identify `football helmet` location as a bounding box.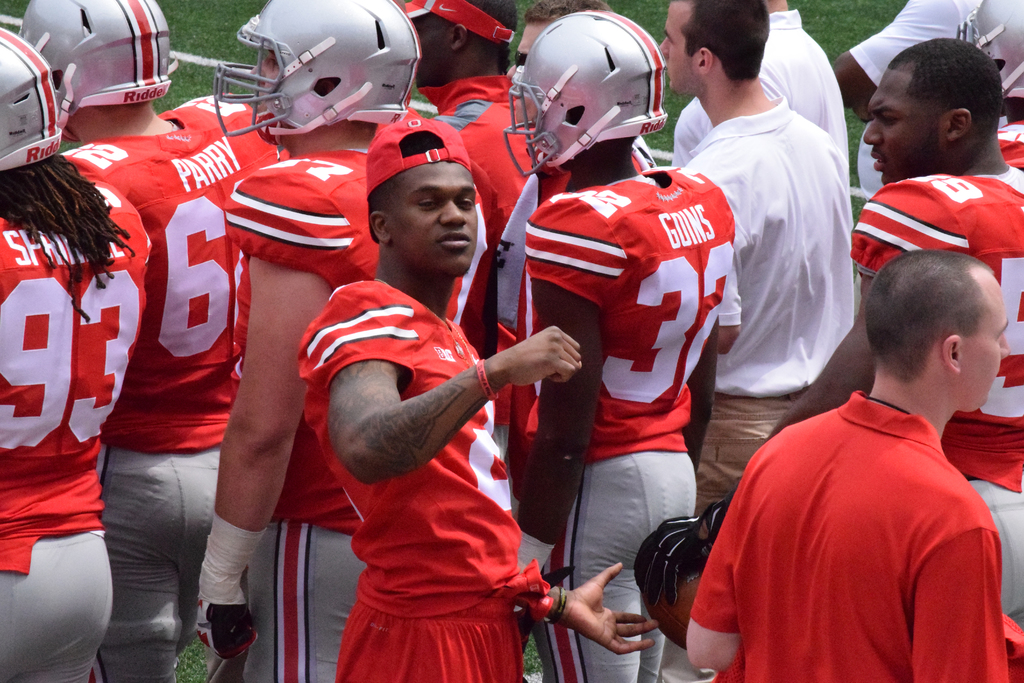
(left=19, top=0, right=186, bottom=112).
